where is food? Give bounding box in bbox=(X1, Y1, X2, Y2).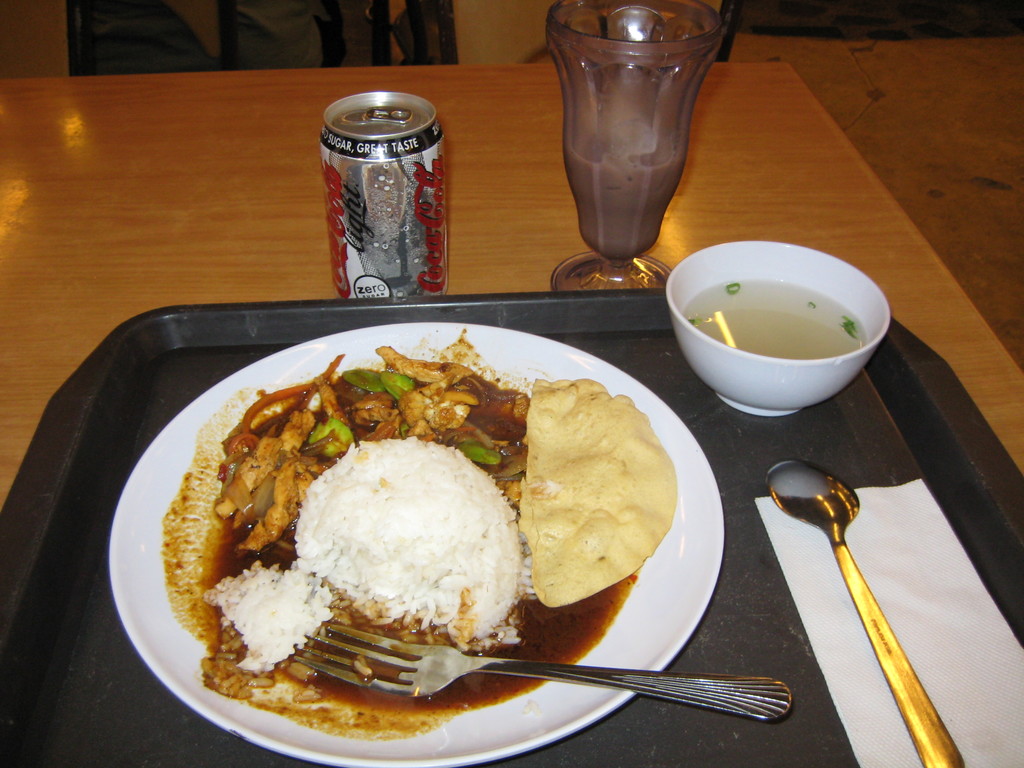
bbox=(512, 375, 685, 609).
